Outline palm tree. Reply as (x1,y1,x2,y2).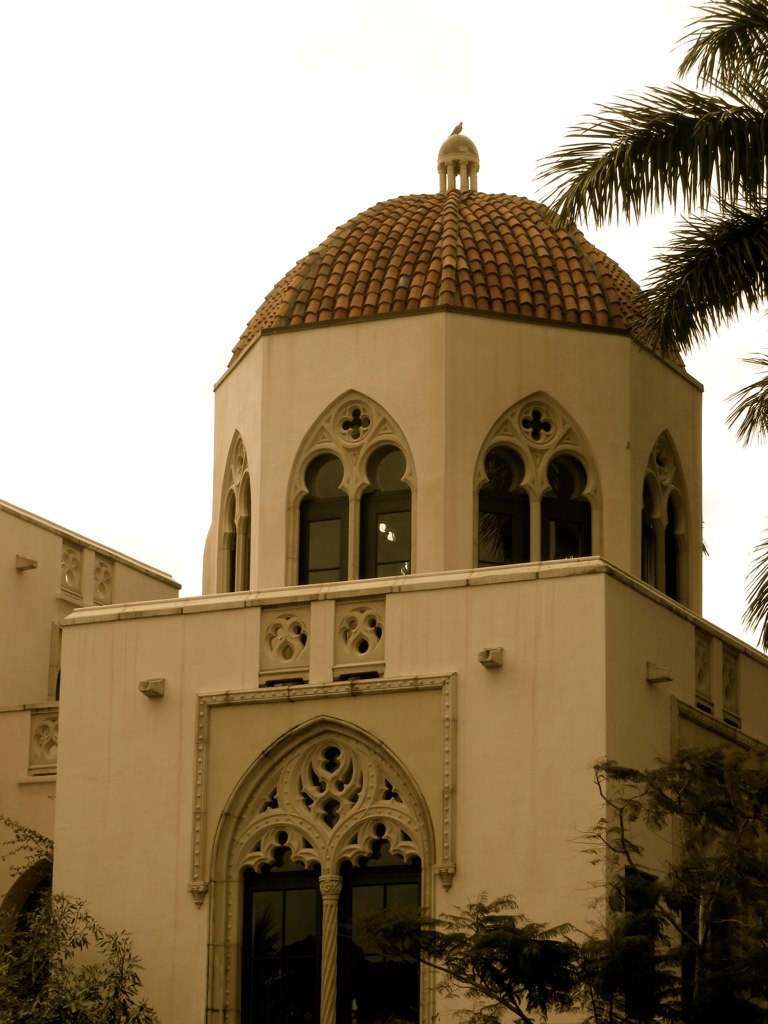
(529,0,767,447).
